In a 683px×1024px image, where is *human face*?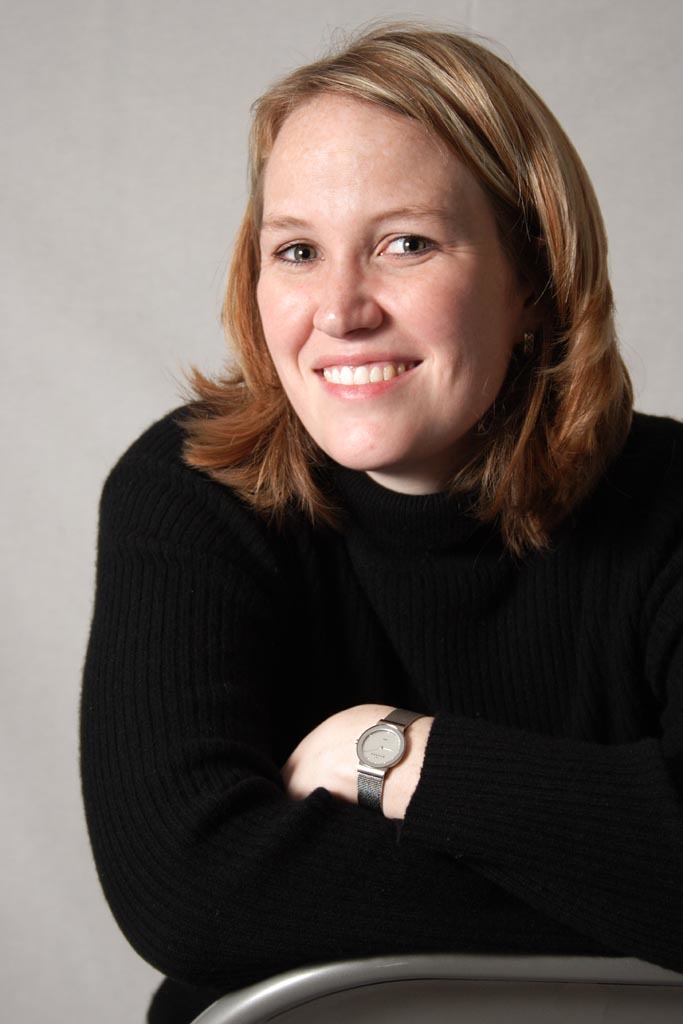
crop(258, 97, 517, 468).
